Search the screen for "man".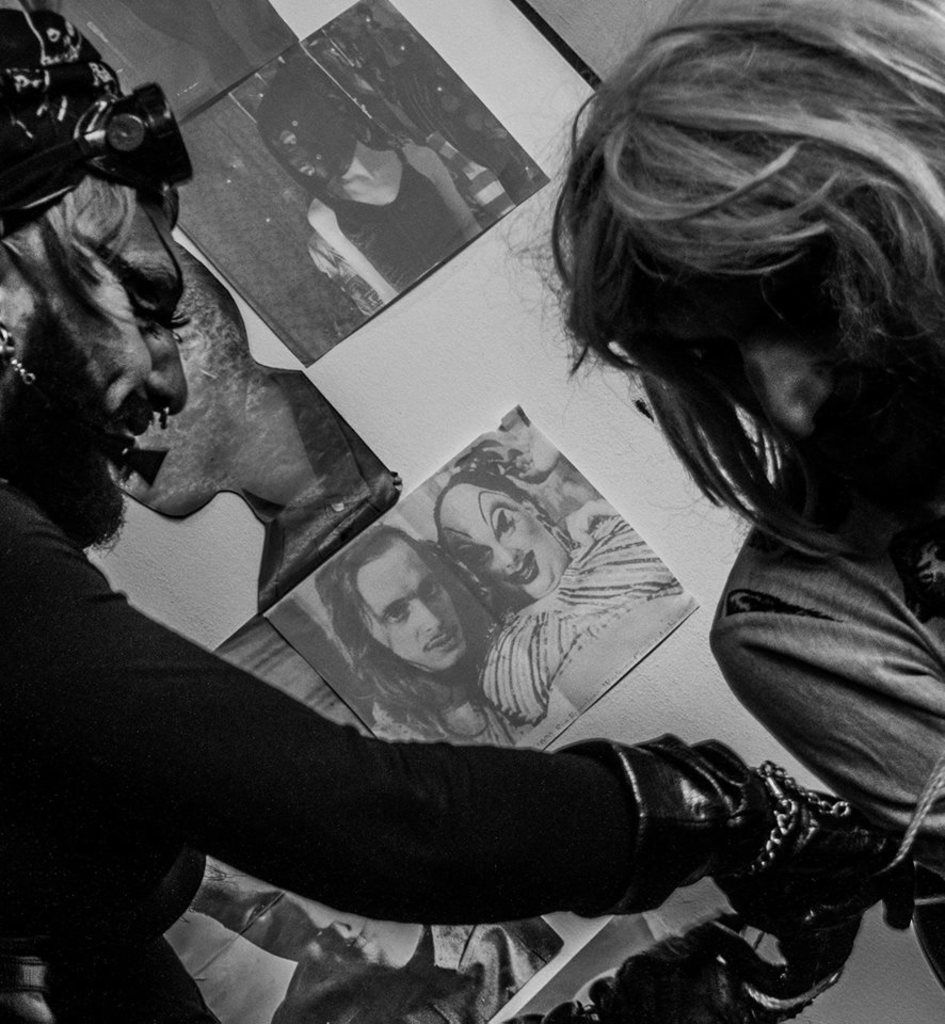
Found at detection(106, 247, 394, 619).
